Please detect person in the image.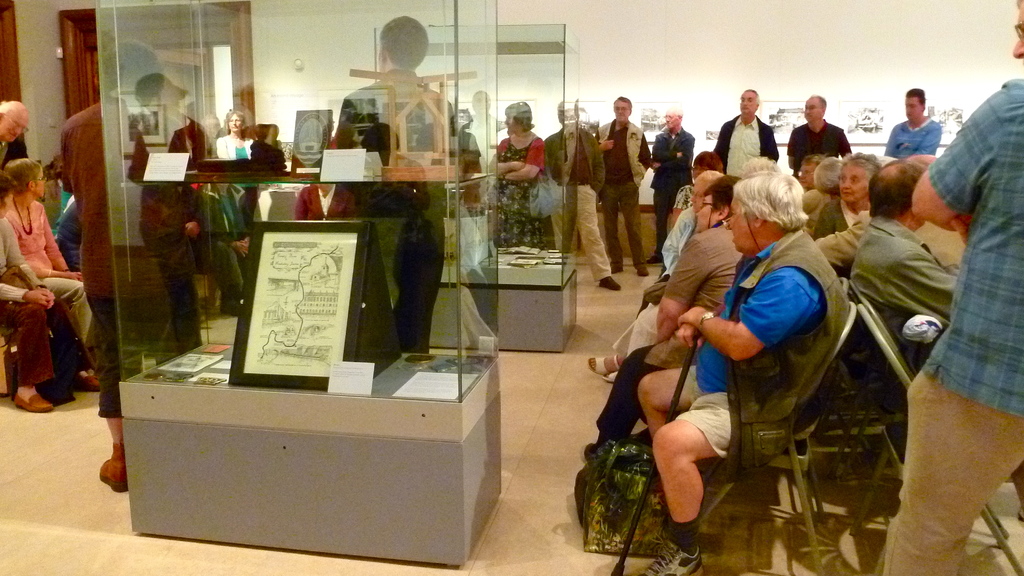
x1=712, y1=90, x2=773, y2=177.
